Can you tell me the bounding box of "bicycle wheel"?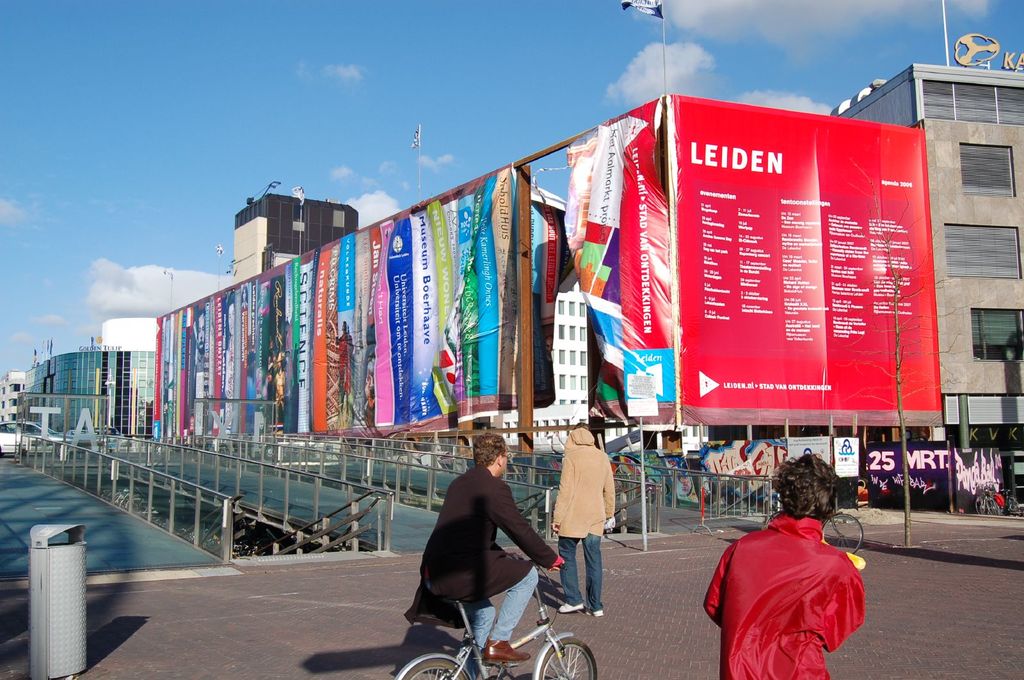
<bbox>397, 653, 470, 679</bbox>.
